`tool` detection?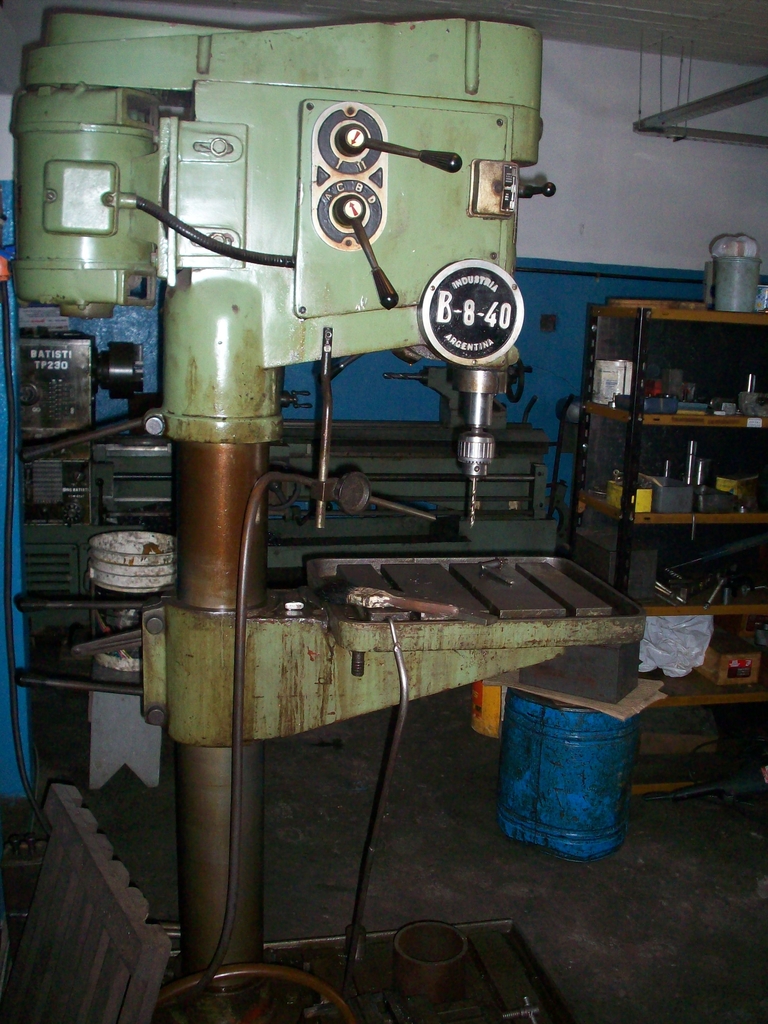
rect(675, 438, 692, 514)
